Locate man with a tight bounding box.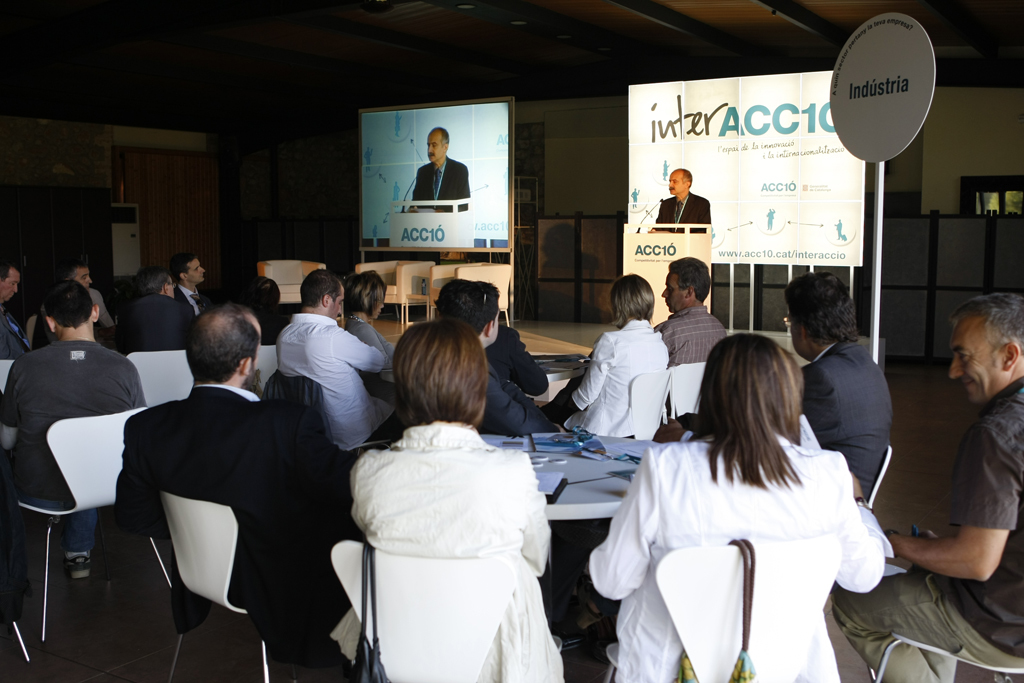
[0, 261, 31, 359].
